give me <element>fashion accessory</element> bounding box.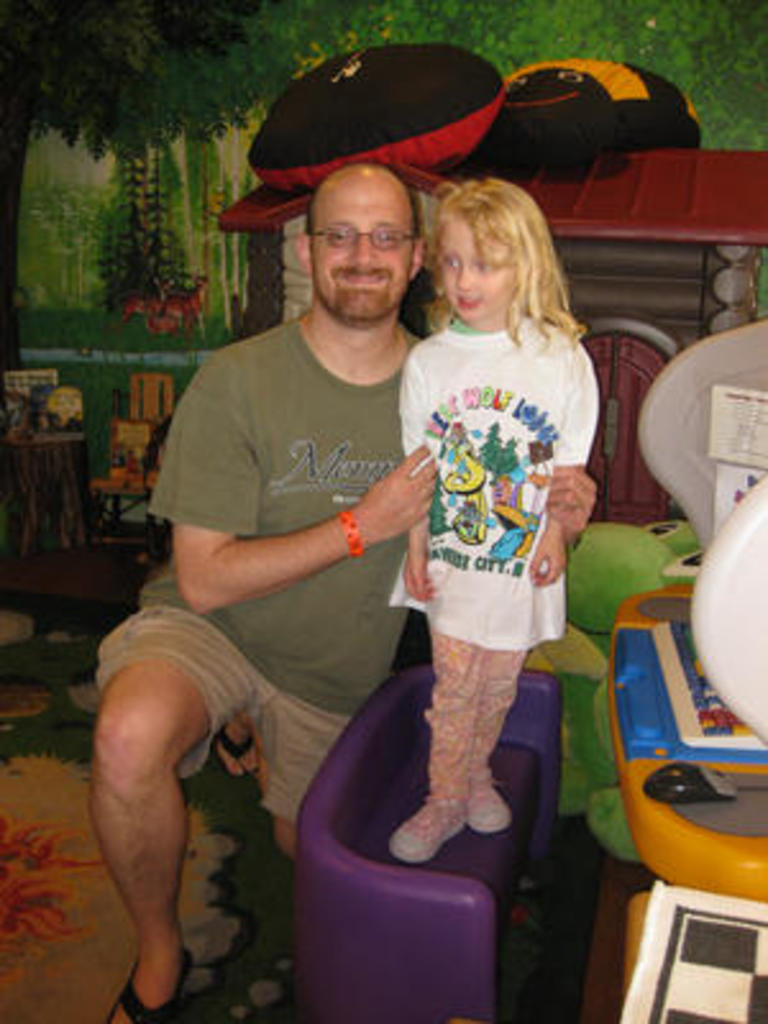
bbox=(458, 786, 512, 829).
